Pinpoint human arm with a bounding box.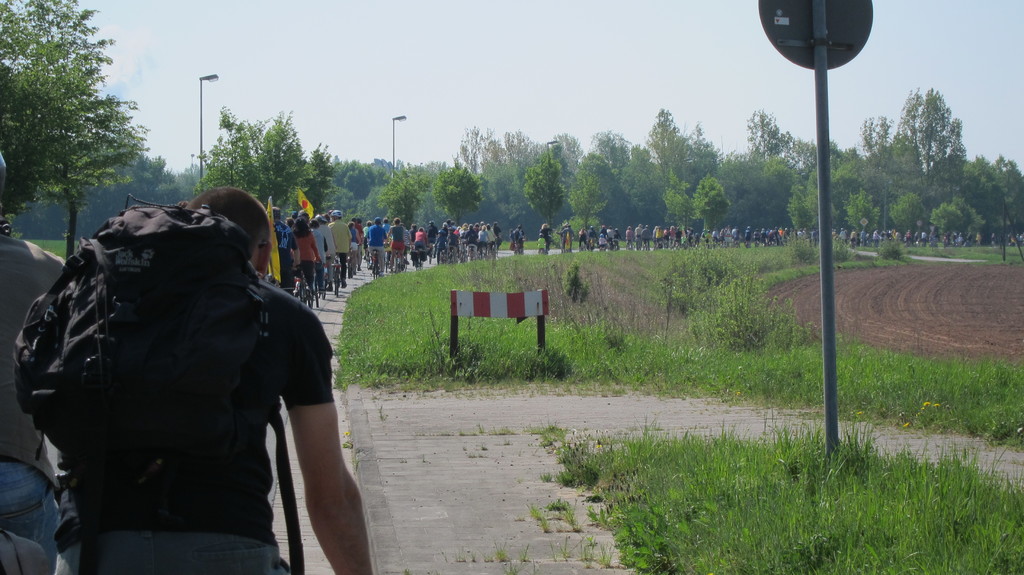
(289,227,300,267).
